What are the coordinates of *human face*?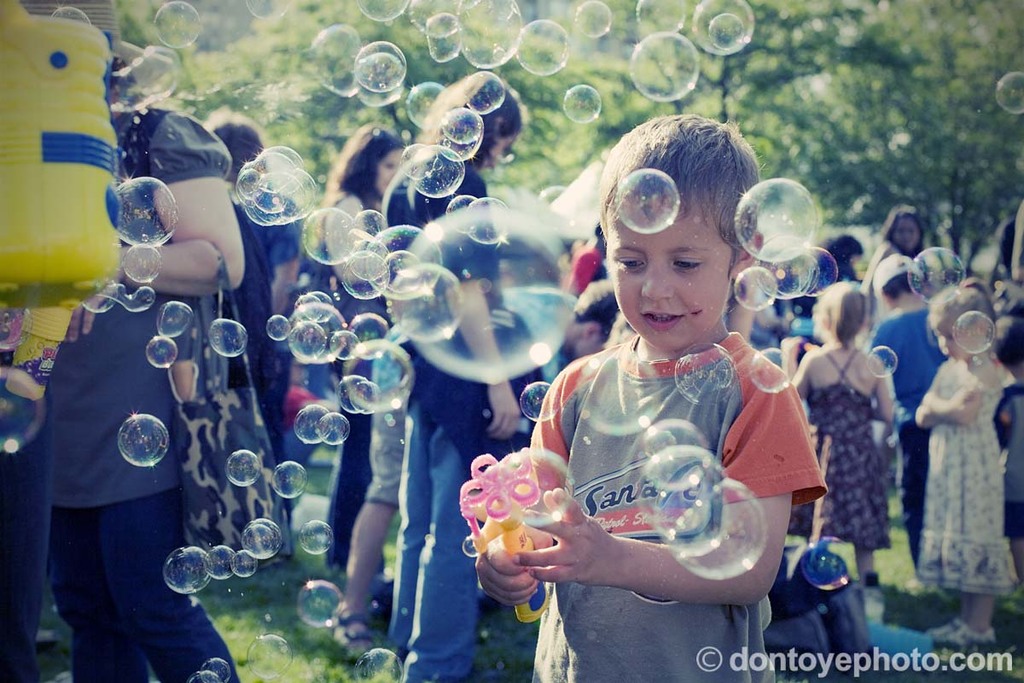
bbox=[378, 150, 401, 193].
